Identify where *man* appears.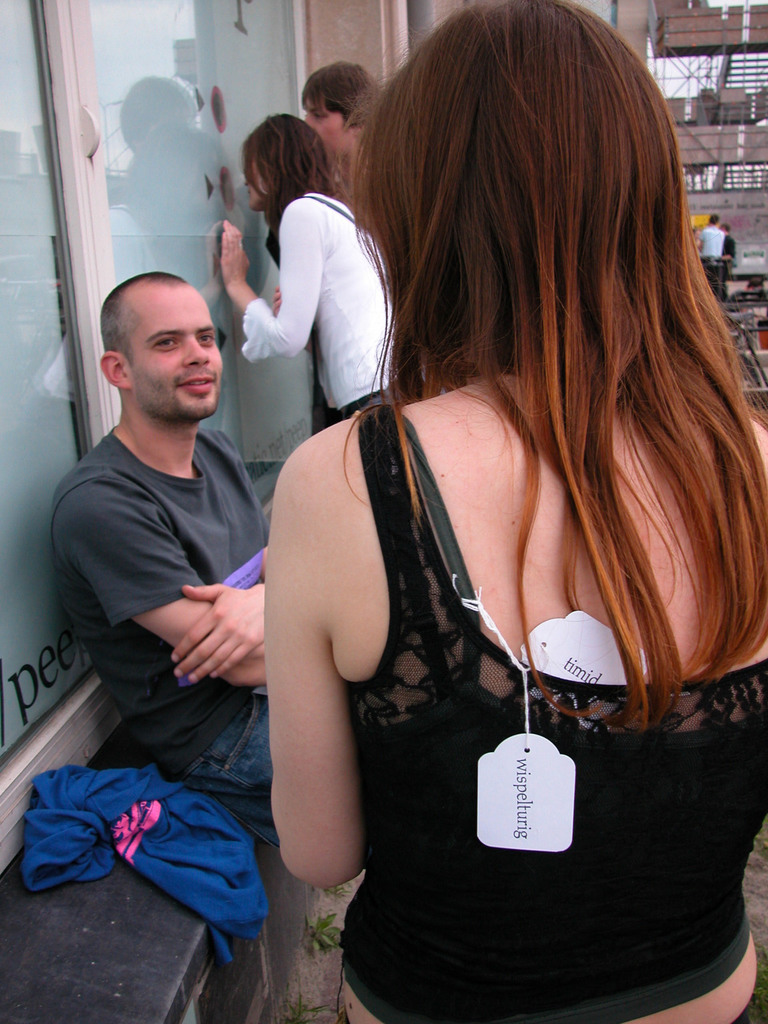
Appears at bbox(47, 270, 277, 849).
